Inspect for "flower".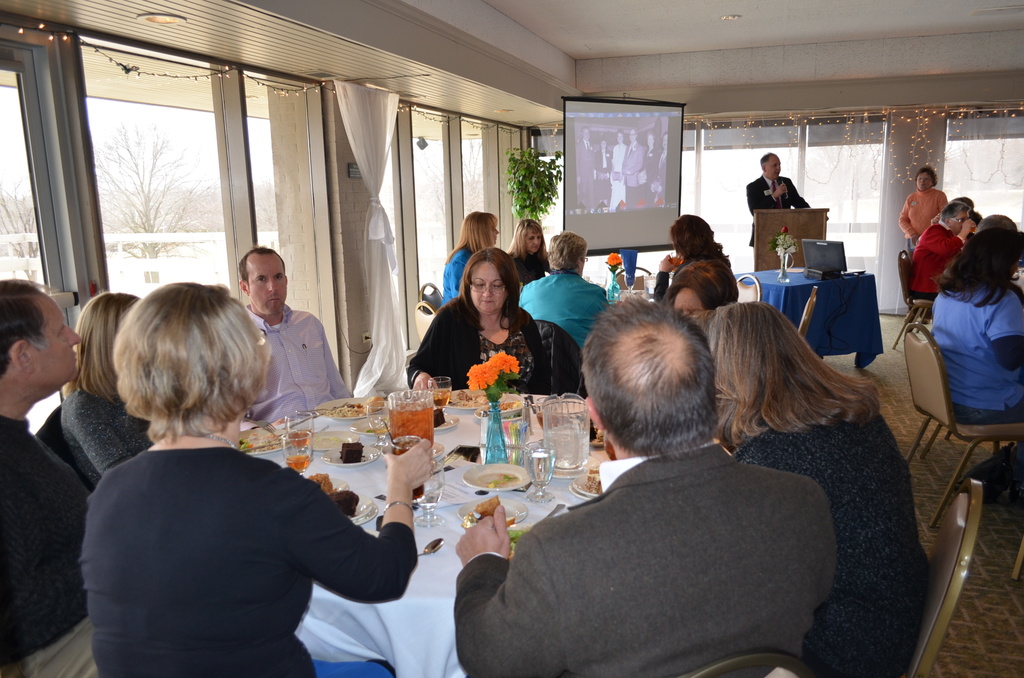
Inspection: detection(779, 227, 790, 234).
